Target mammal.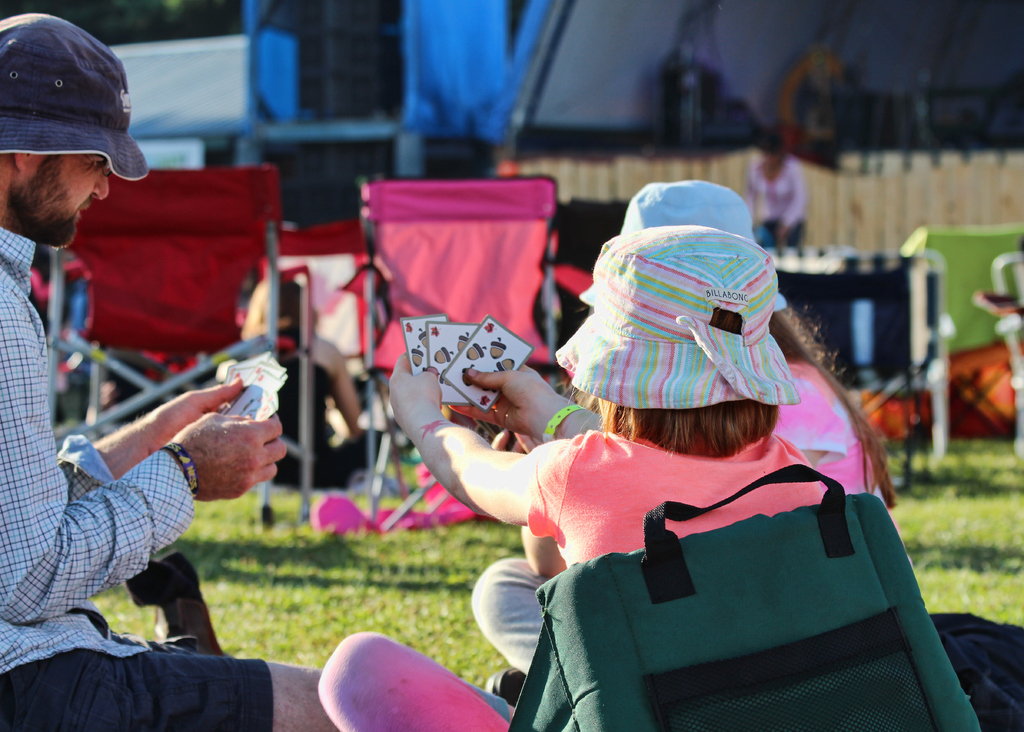
Target region: l=474, t=182, r=904, b=701.
